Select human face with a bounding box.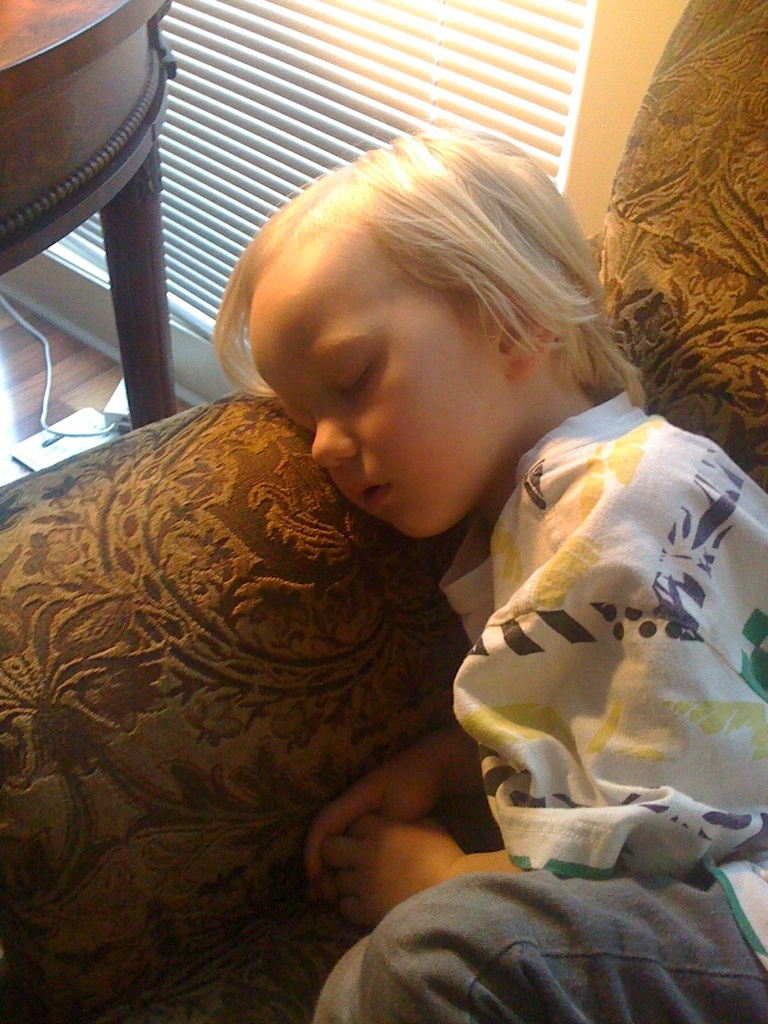
253,246,519,540.
